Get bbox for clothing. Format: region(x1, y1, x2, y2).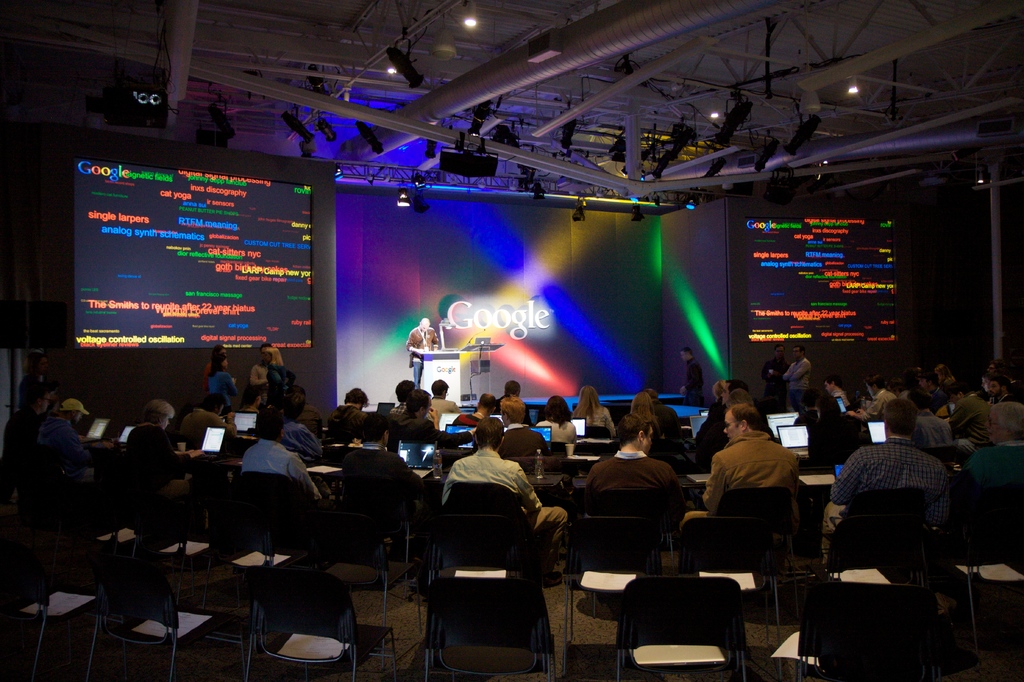
region(406, 321, 440, 362).
